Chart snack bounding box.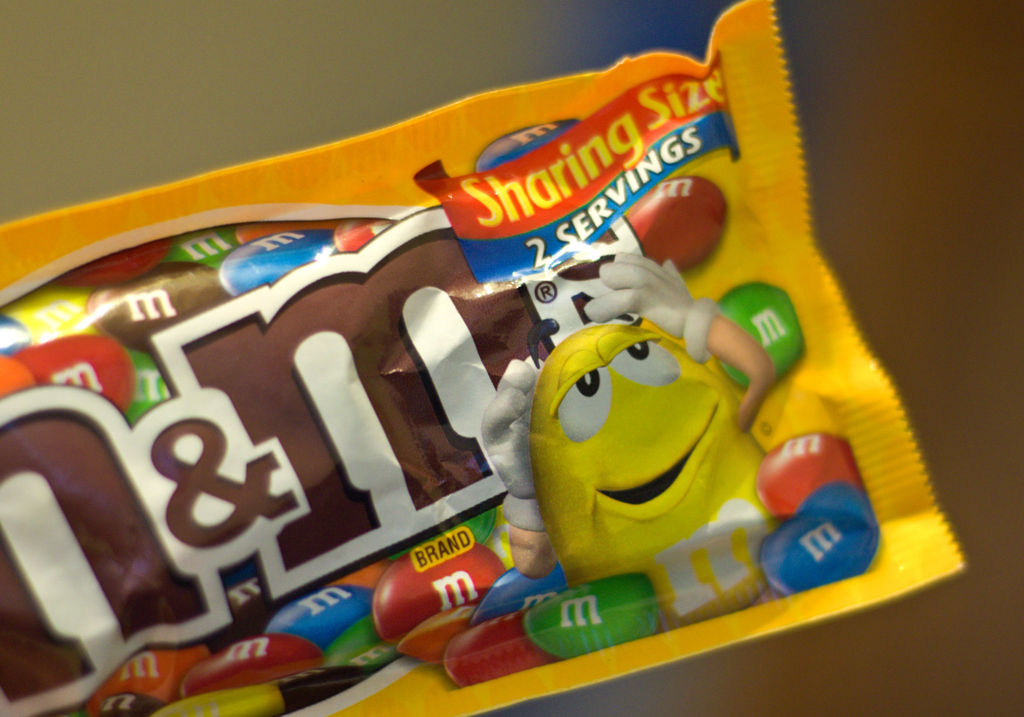
Charted: (left=0, top=35, right=985, bottom=716).
